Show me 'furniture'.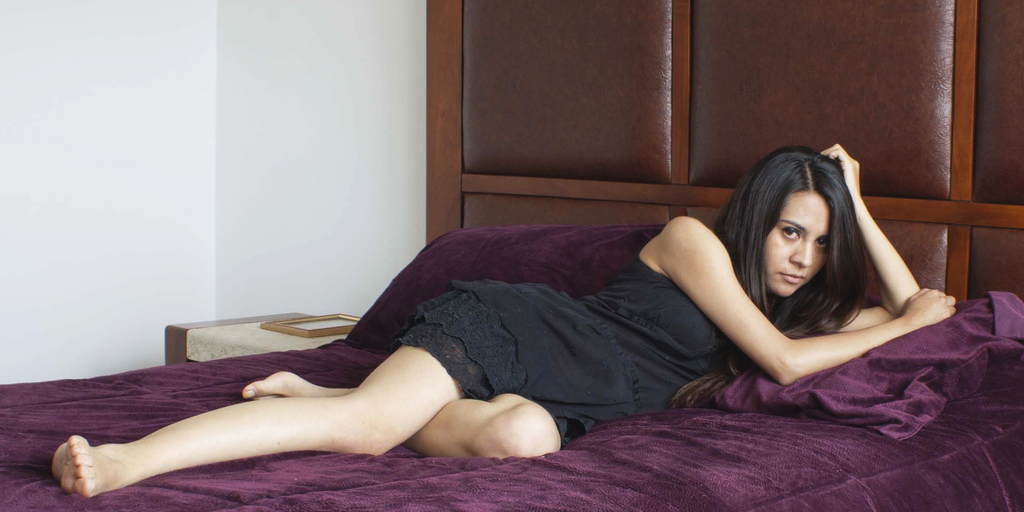
'furniture' is here: {"left": 0, "top": 227, "right": 1023, "bottom": 511}.
